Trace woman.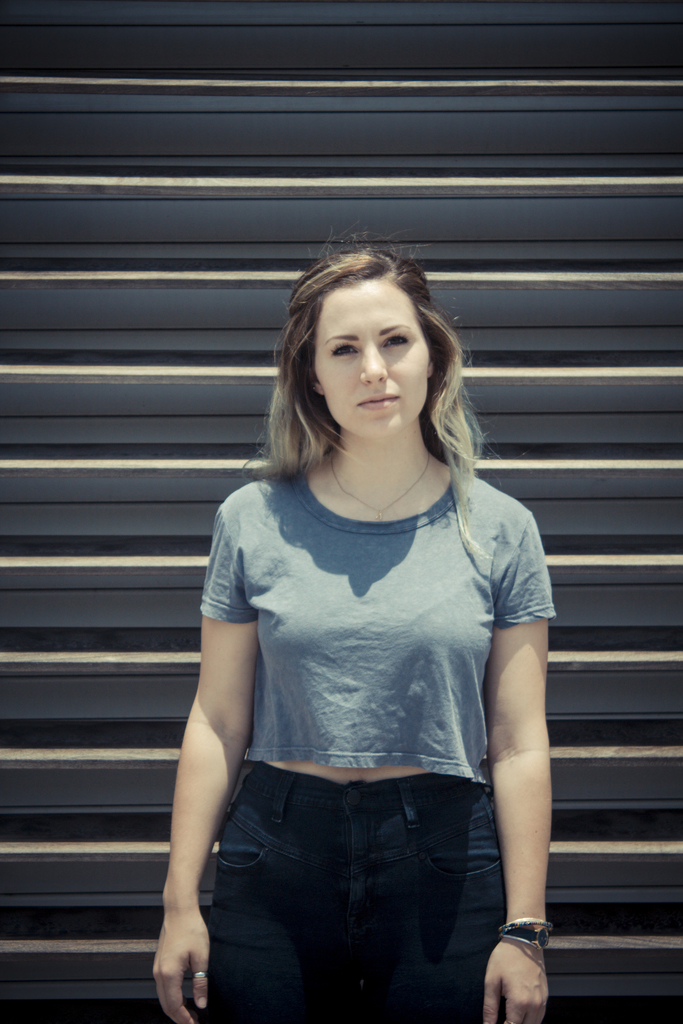
Traced to box=[159, 207, 568, 1020].
